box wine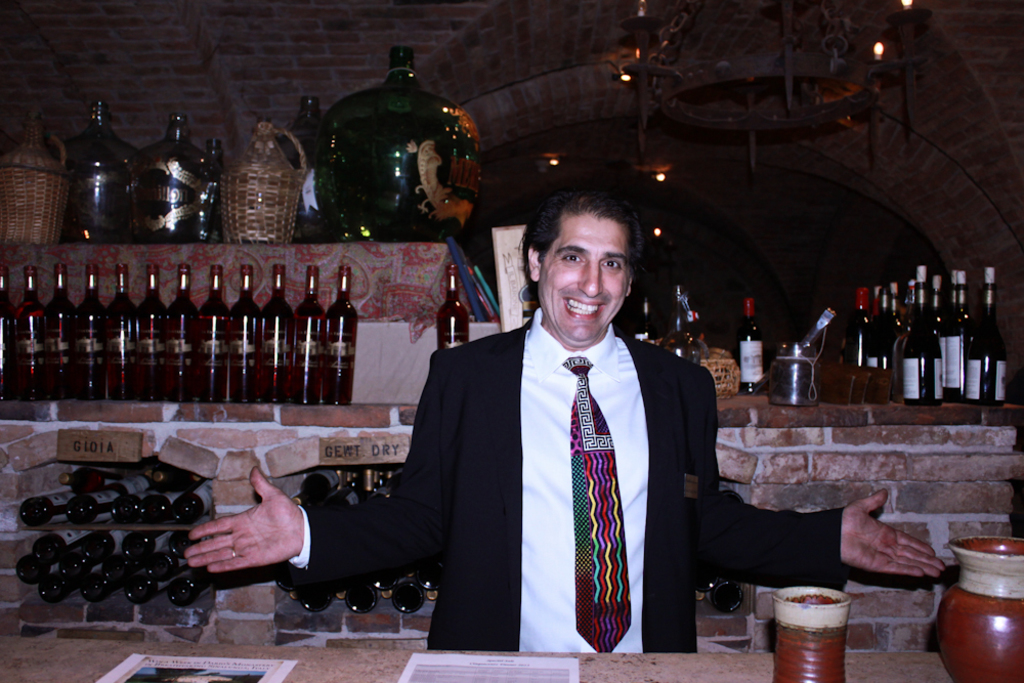
<region>32, 526, 89, 556</region>
